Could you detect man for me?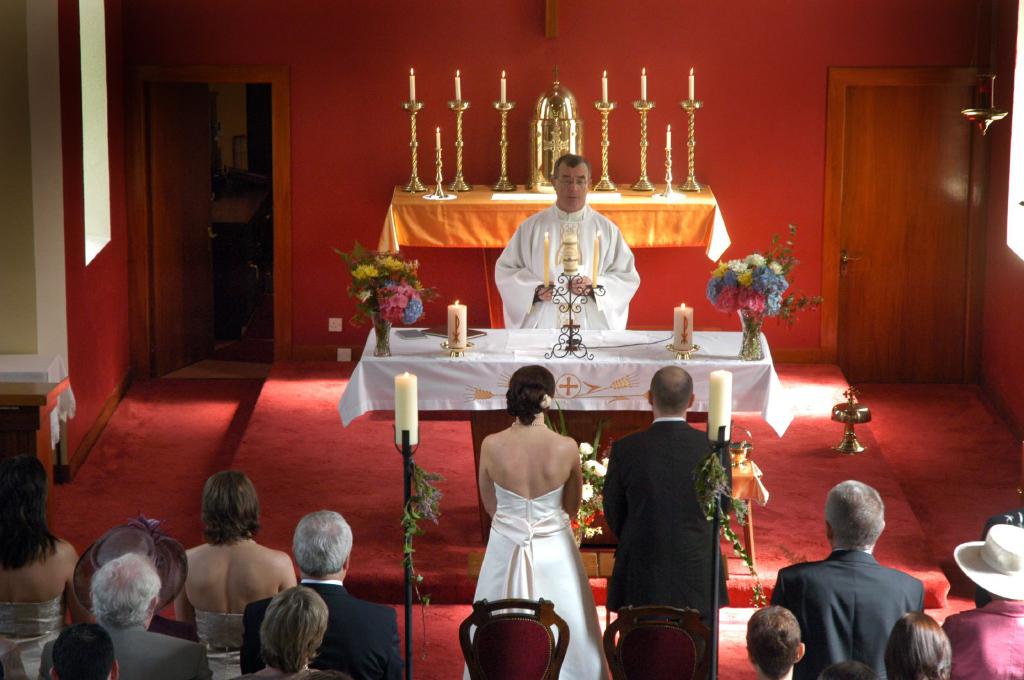
Detection result: [left=495, top=154, right=641, bottom=328].
